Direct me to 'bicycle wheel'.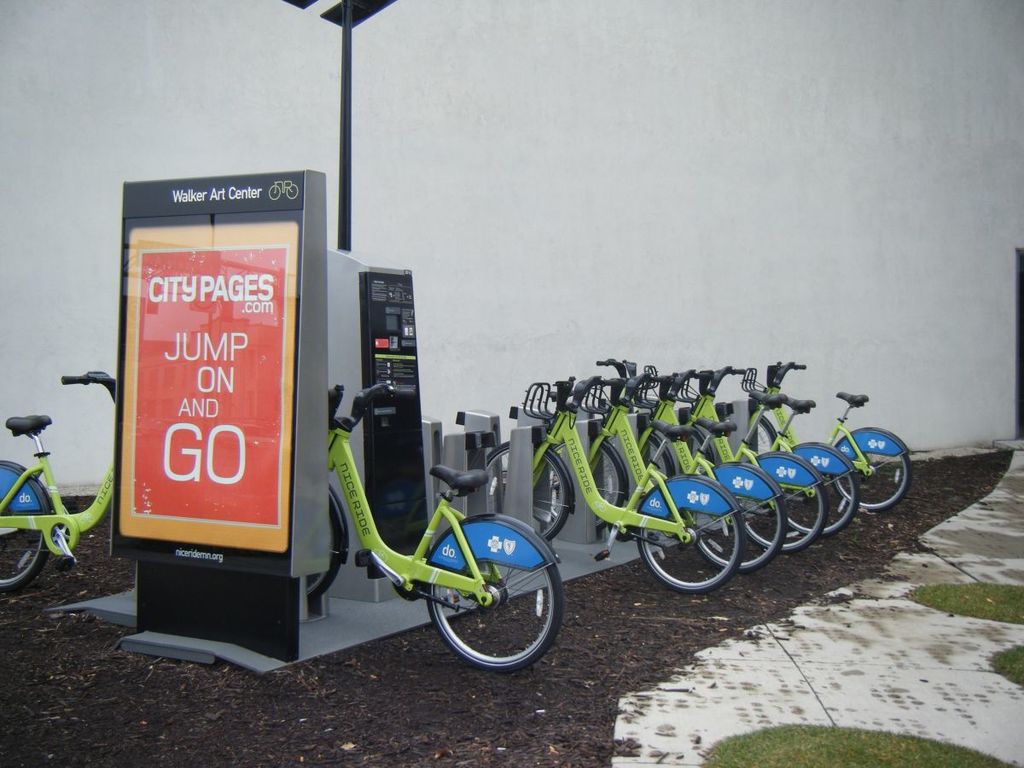
Direction: left=475, top=436, right=572, bottom=545.
